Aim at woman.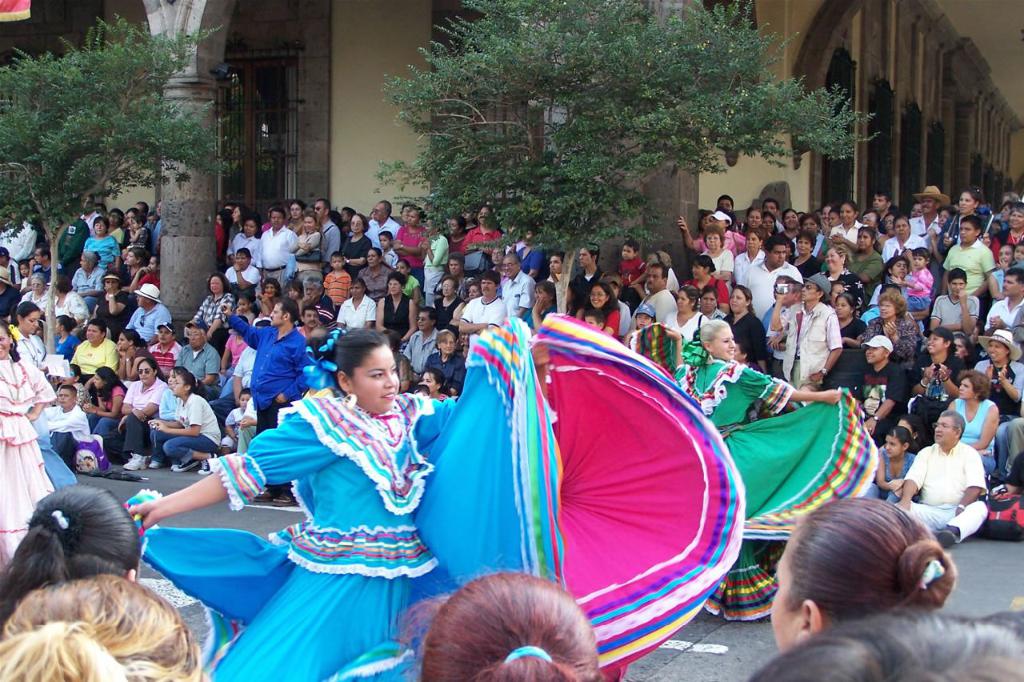
Aimed at select_region(91, 271, 131, 335).
